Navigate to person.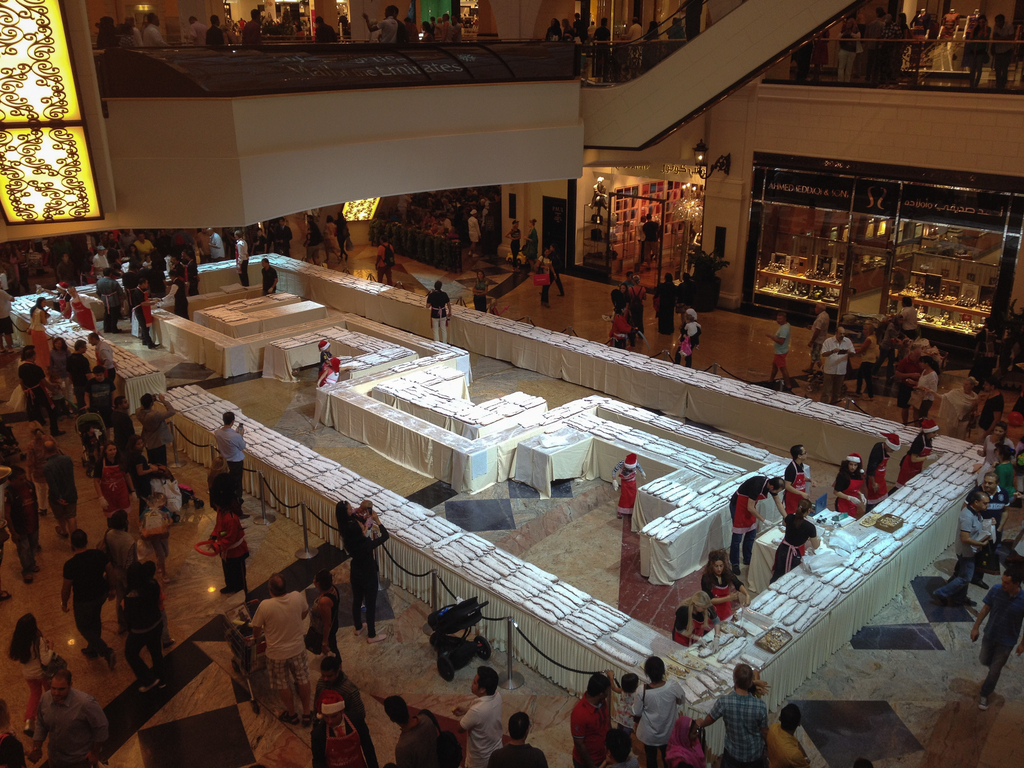
Navigation target: region(465, 207, 484, 263).
